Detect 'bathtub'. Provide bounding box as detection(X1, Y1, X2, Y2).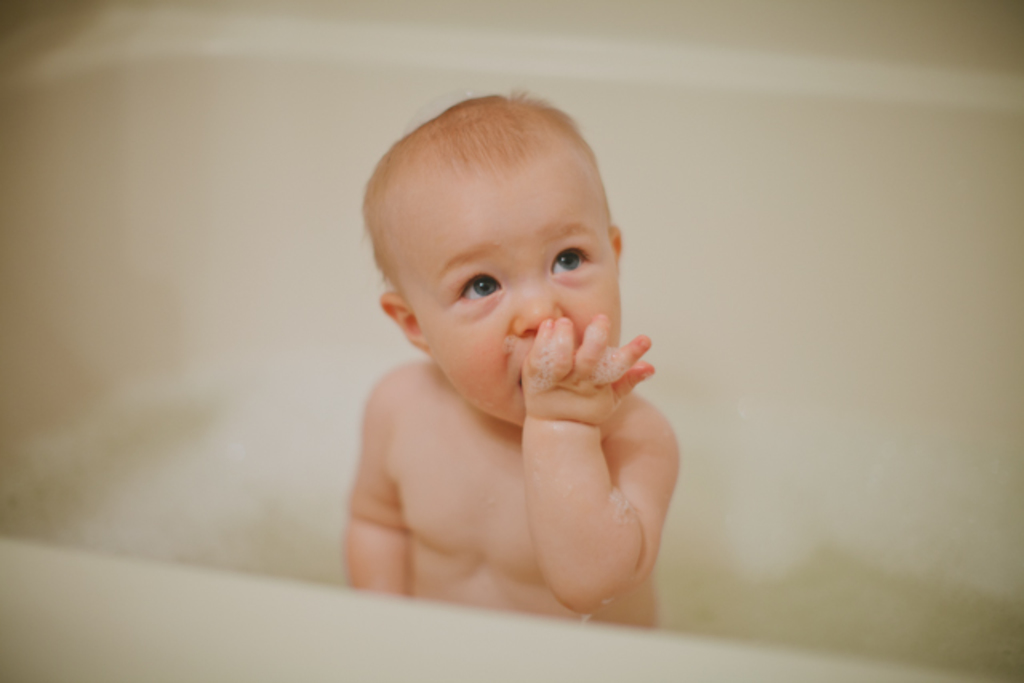
detection(0, 0, 1022, 681).
